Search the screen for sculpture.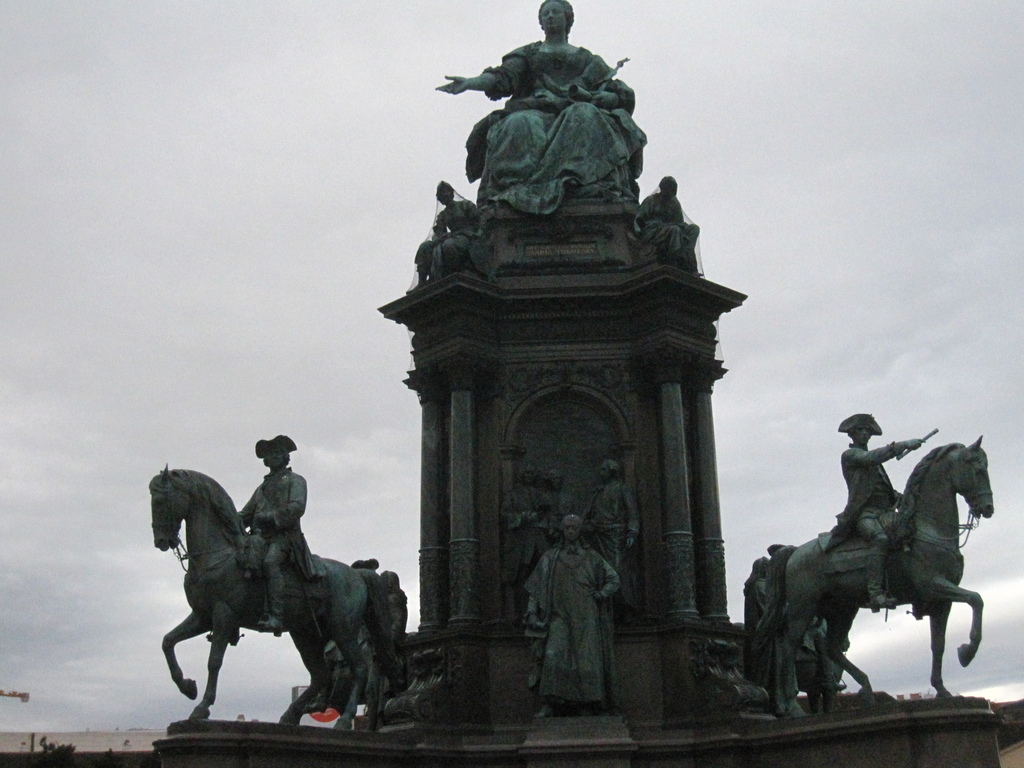
Found at {"x1": 546, "y1": 458, "x2": 573, "y2": 534}.
